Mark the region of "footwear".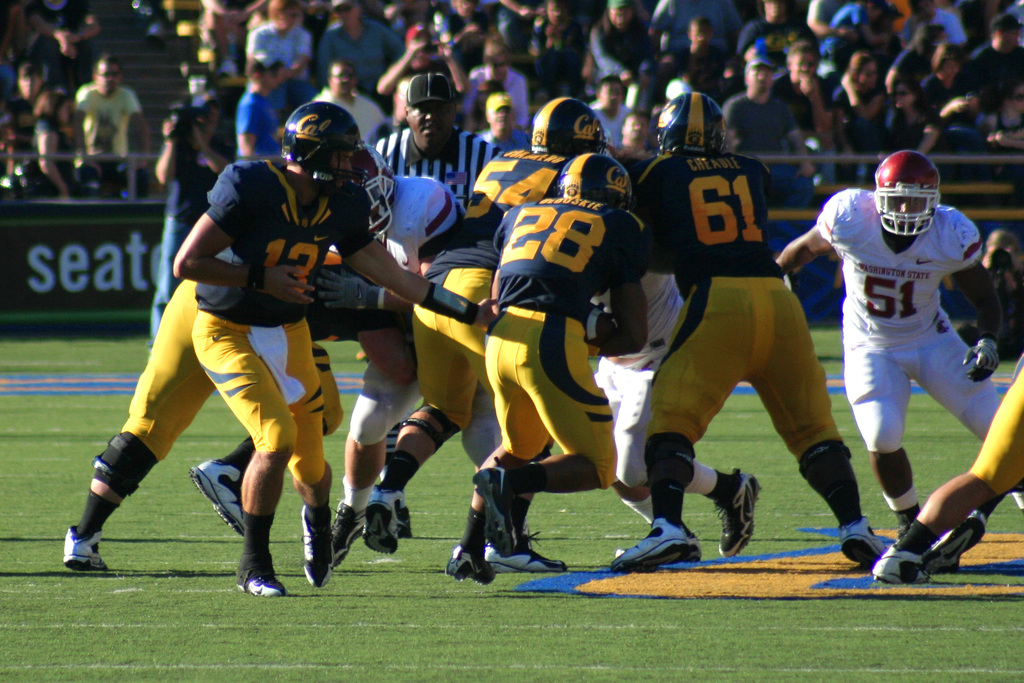
Region: (717, 472, 758, 556).
